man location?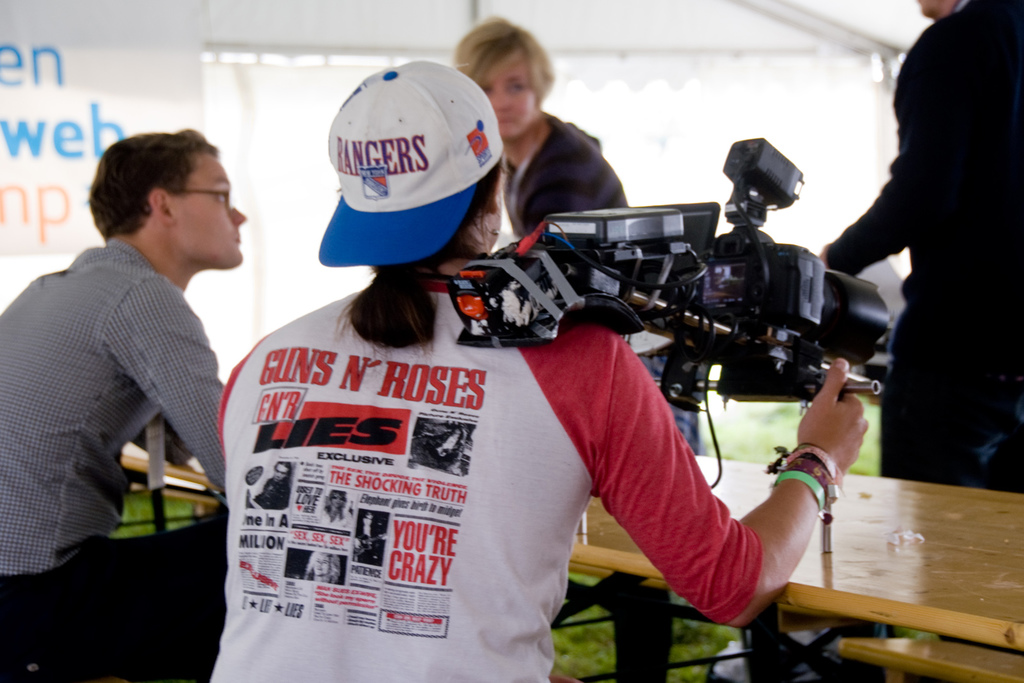
rect(17, 110, 268, 606)
